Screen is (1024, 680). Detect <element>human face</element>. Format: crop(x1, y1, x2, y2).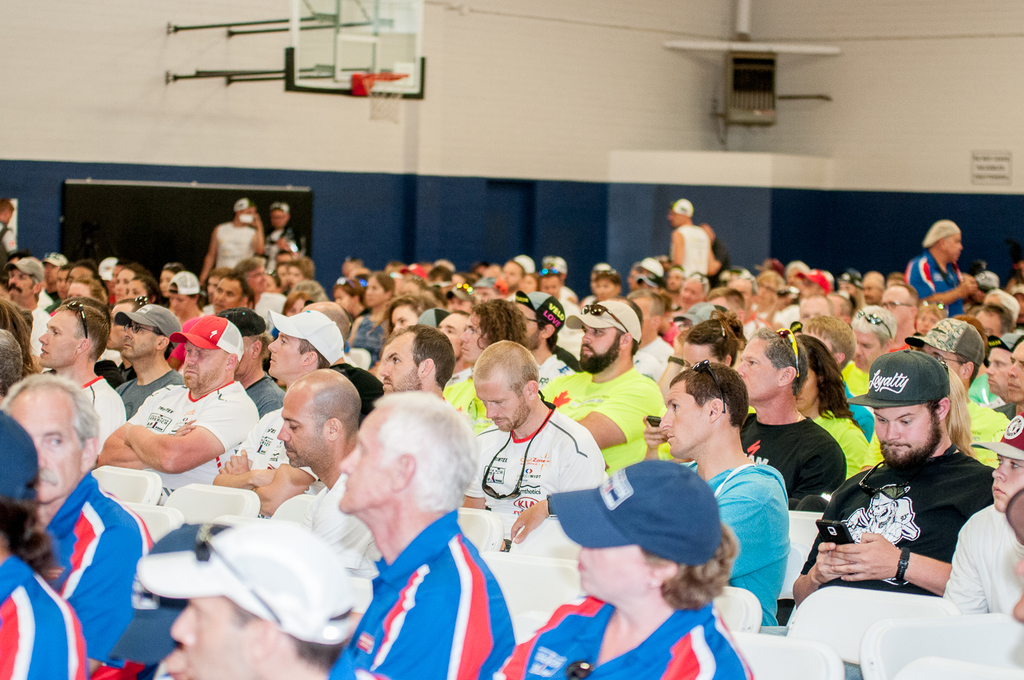
crop(125, 324, 159, 358).
